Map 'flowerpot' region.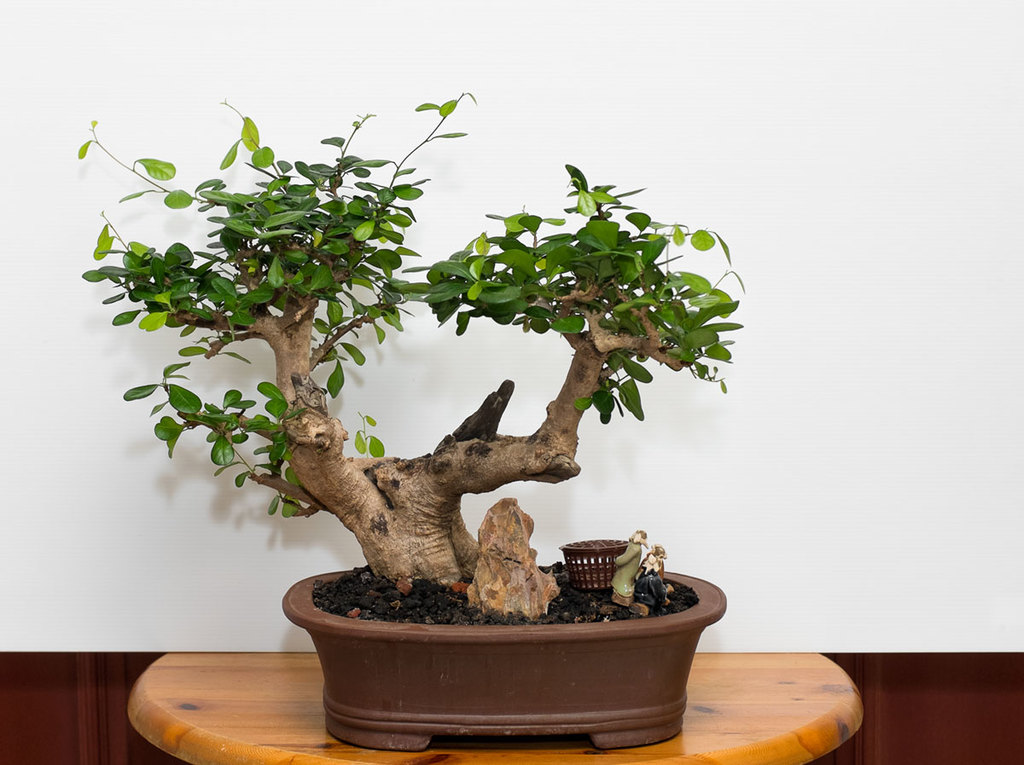
Mapped to 277/559/726/734.
